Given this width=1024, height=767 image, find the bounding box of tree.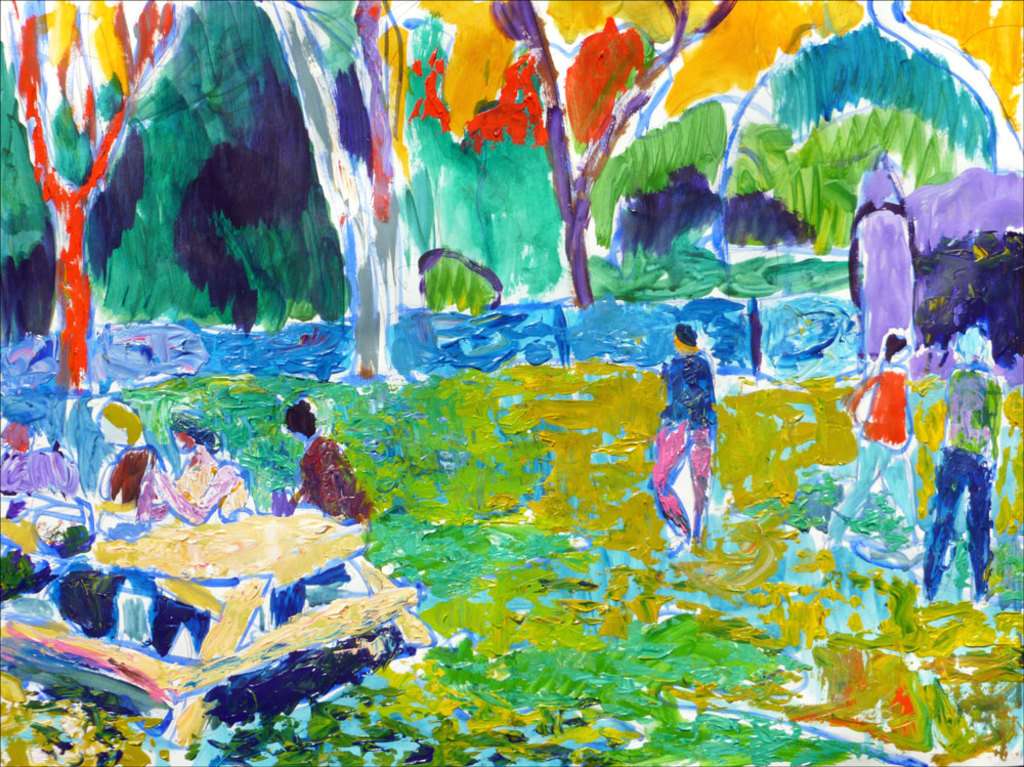
{"left": 473, "top": 0, "right": 752, "bottom": 325}.
